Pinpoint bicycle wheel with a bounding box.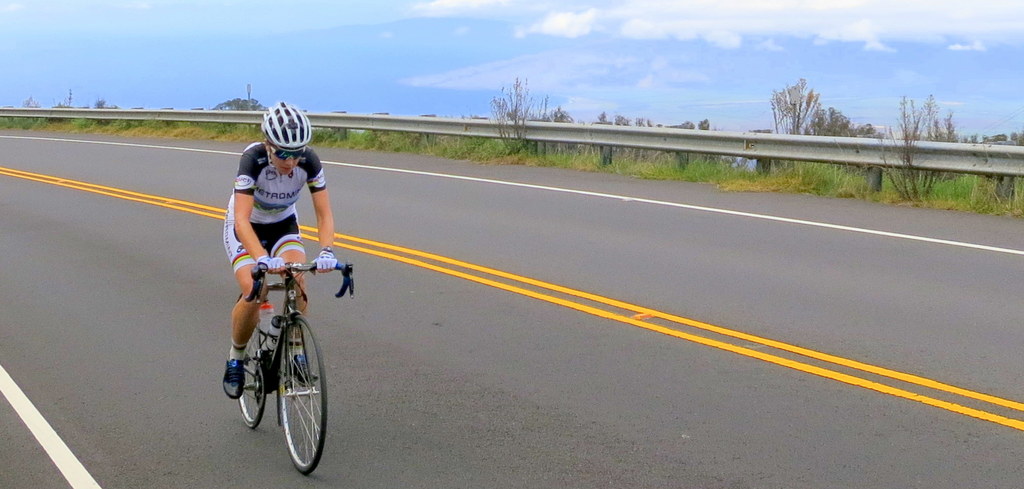
(241,326,272,435).
